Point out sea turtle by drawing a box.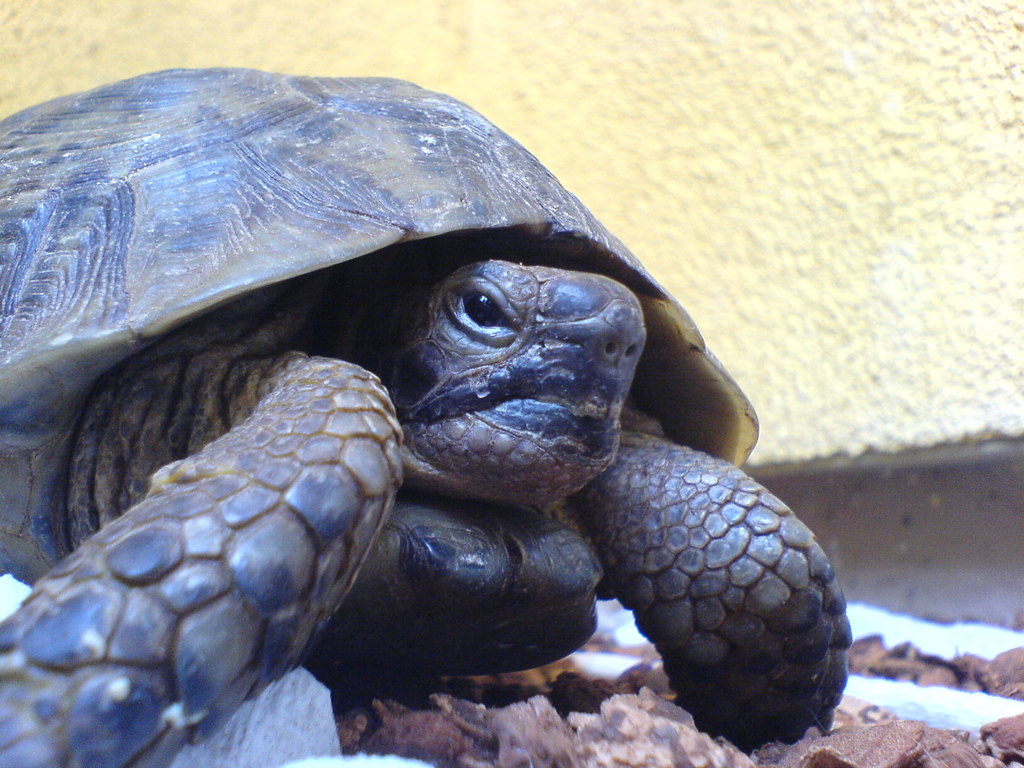
locate(0, 62, 860, 767).
